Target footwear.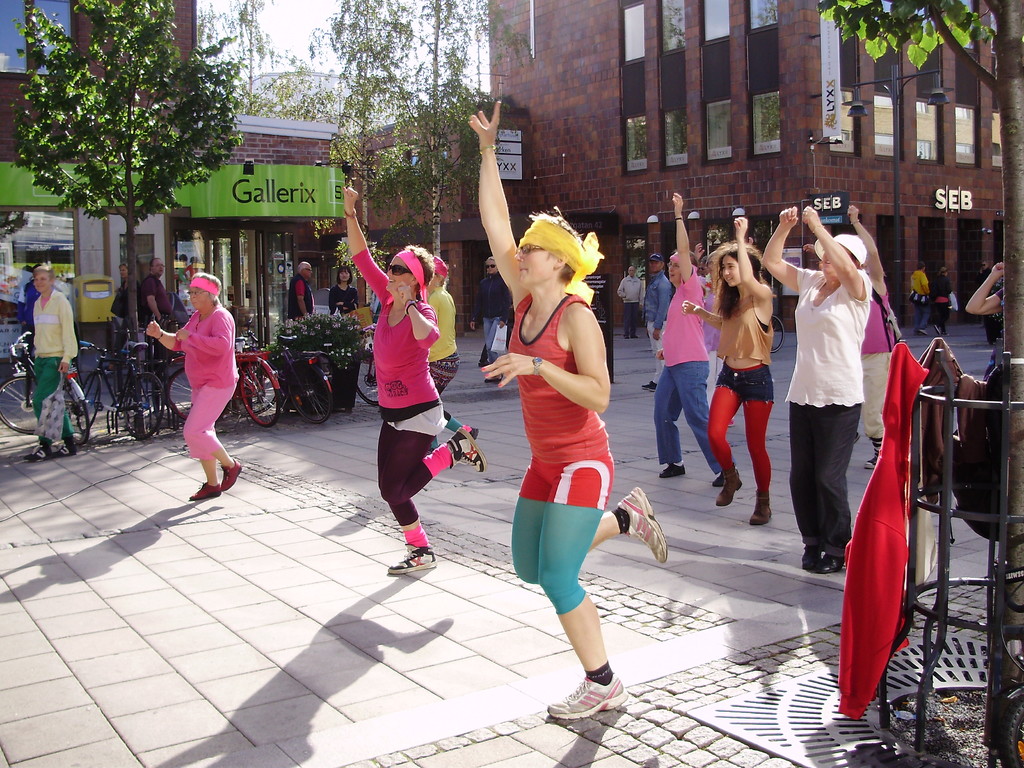
Target region: <bbox>449, 426, 490, 470</bbox>.
